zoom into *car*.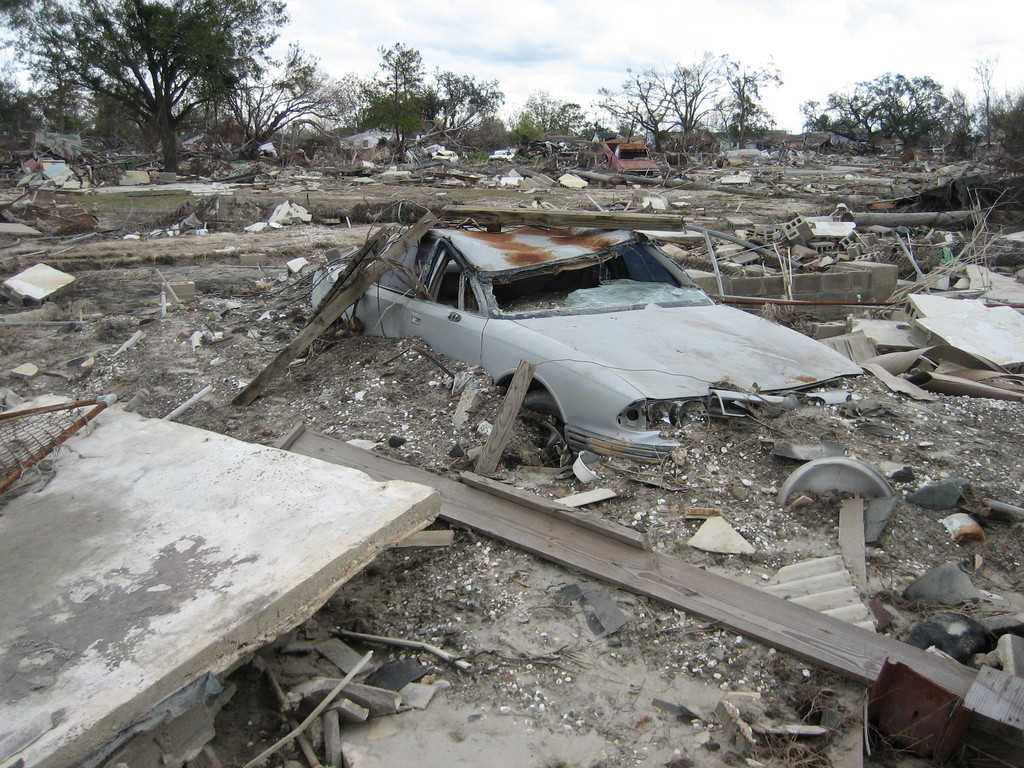
Zoom target: (x1=265, y1=221, x2=883, y2=463).
